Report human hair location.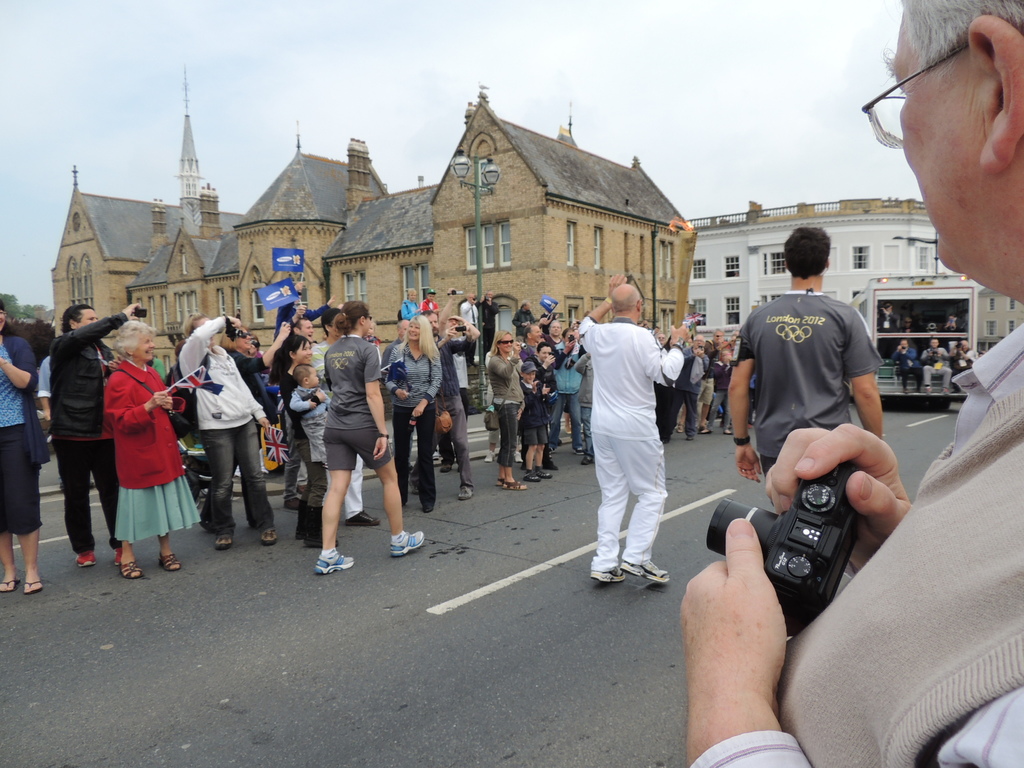
Report: 0:296:31:342.
